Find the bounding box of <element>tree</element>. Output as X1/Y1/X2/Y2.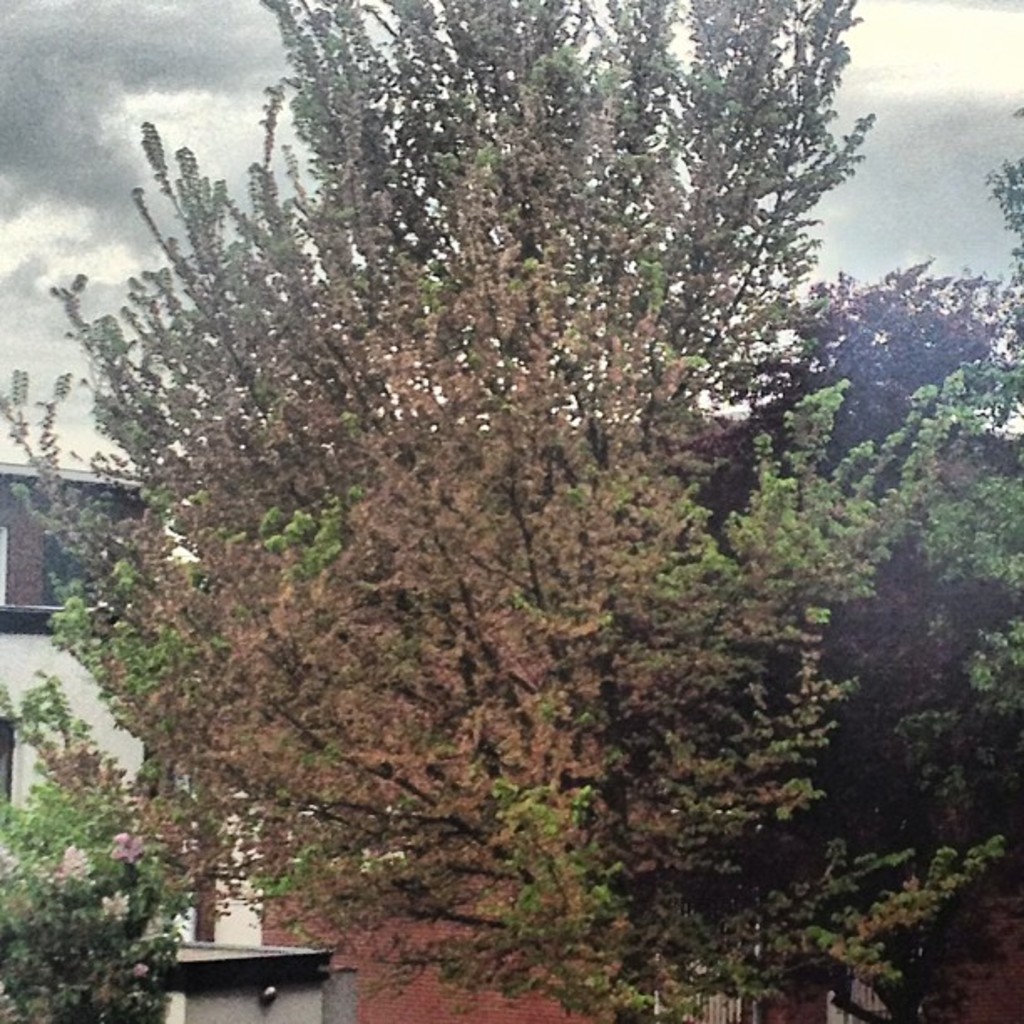
37/28/937/940.
